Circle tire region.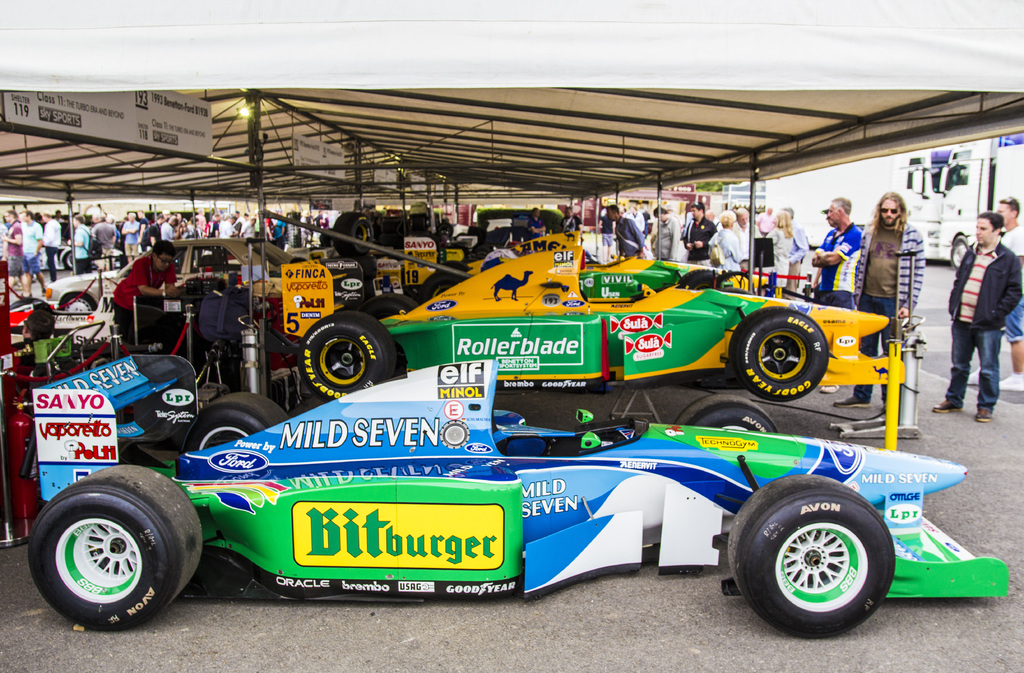
Region: (x1=64, y1=249, x2=76, y2=268).
